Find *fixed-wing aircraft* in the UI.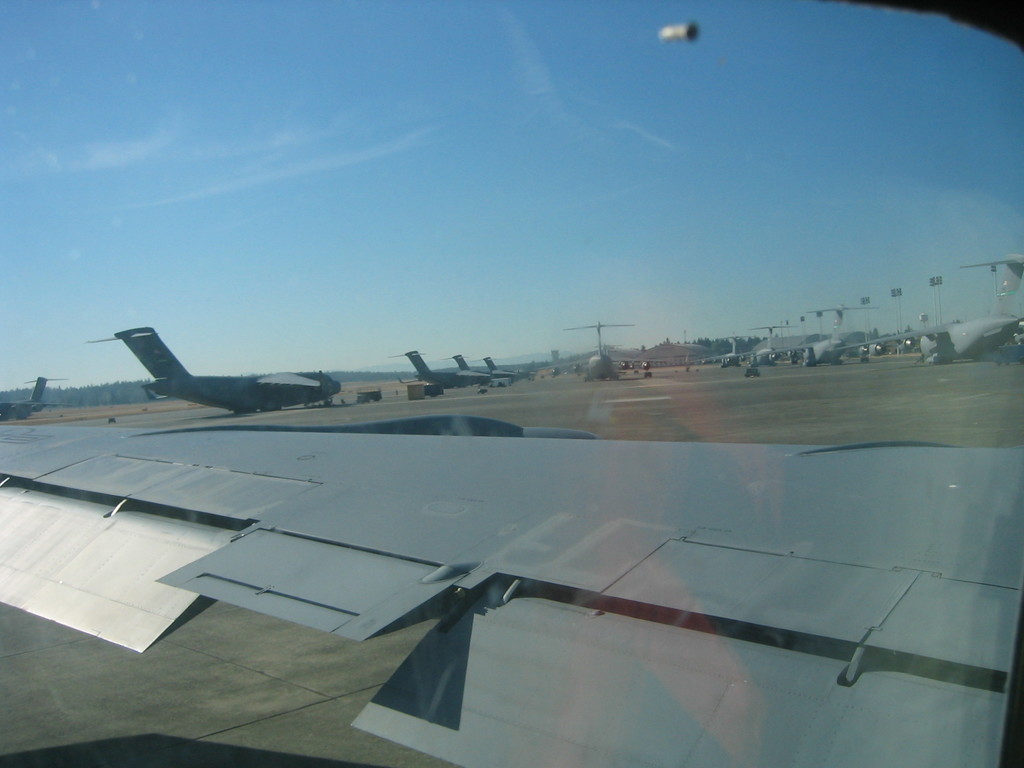
UI element at pyautogui.locateOnScreen(717, 320, 800, 366).
